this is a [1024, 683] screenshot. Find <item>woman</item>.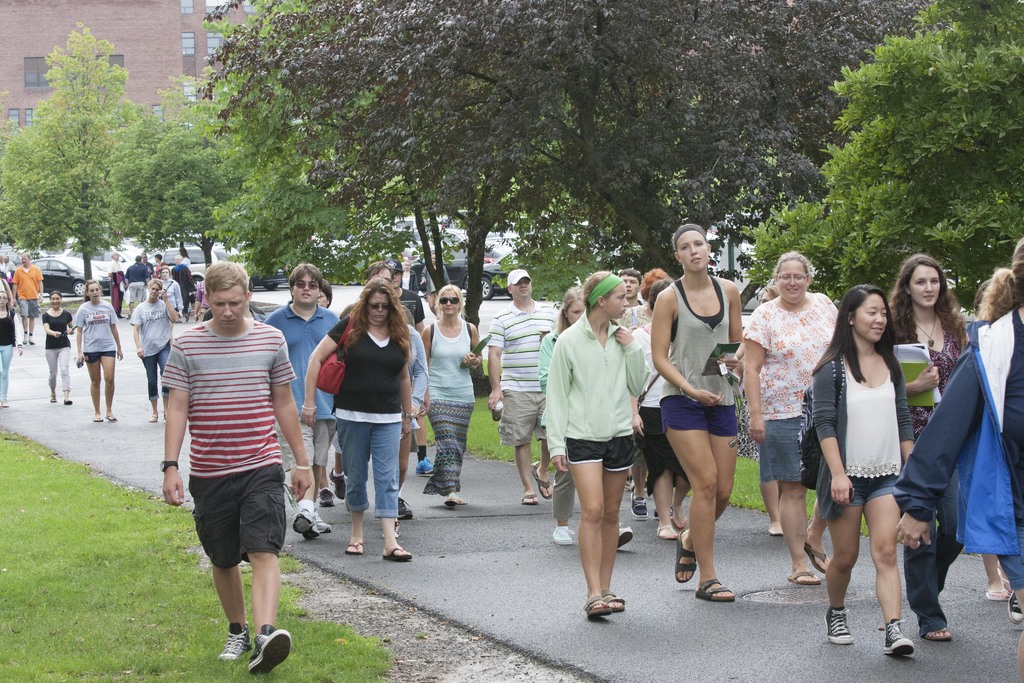
Bounding box: (left=810, top=285, right=917, bottom=654).
